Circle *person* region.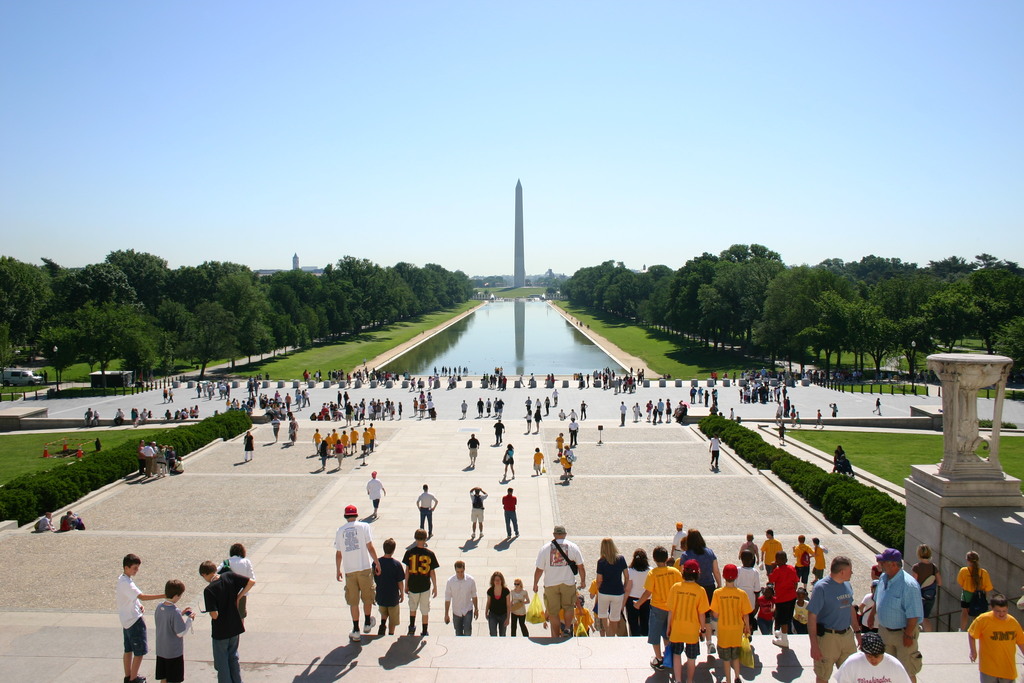
Region: left=708, top=432, right=722, bottom=468.
